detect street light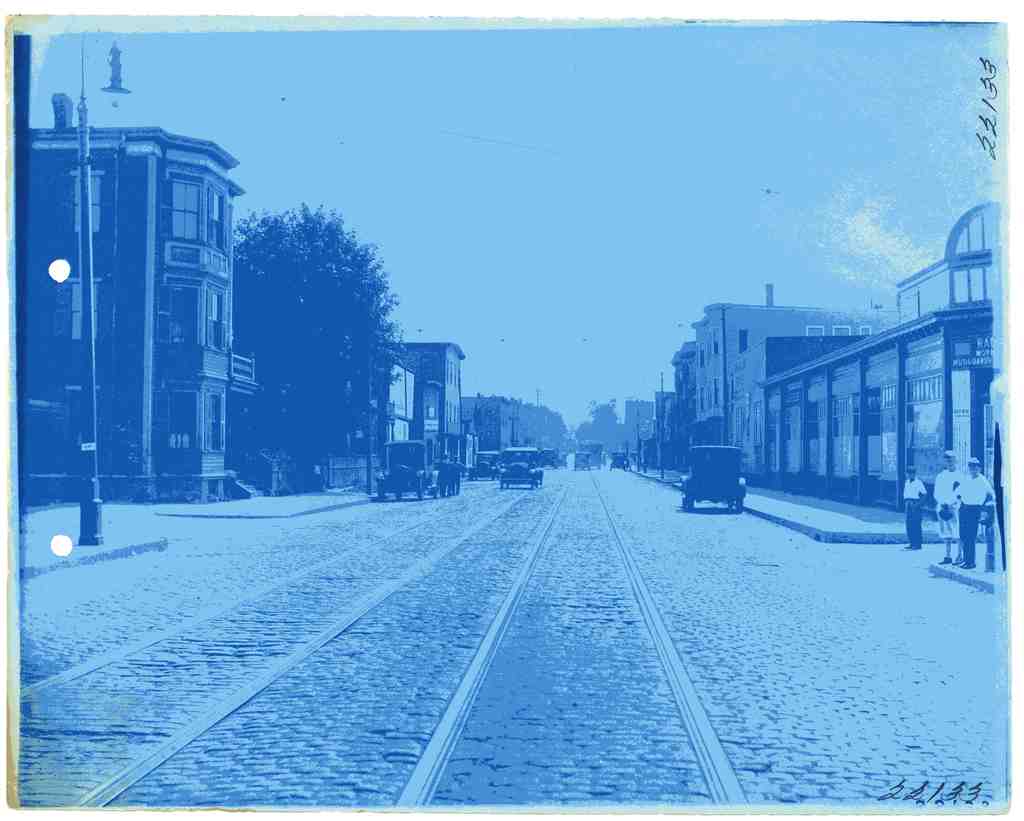
74,36,129,544
